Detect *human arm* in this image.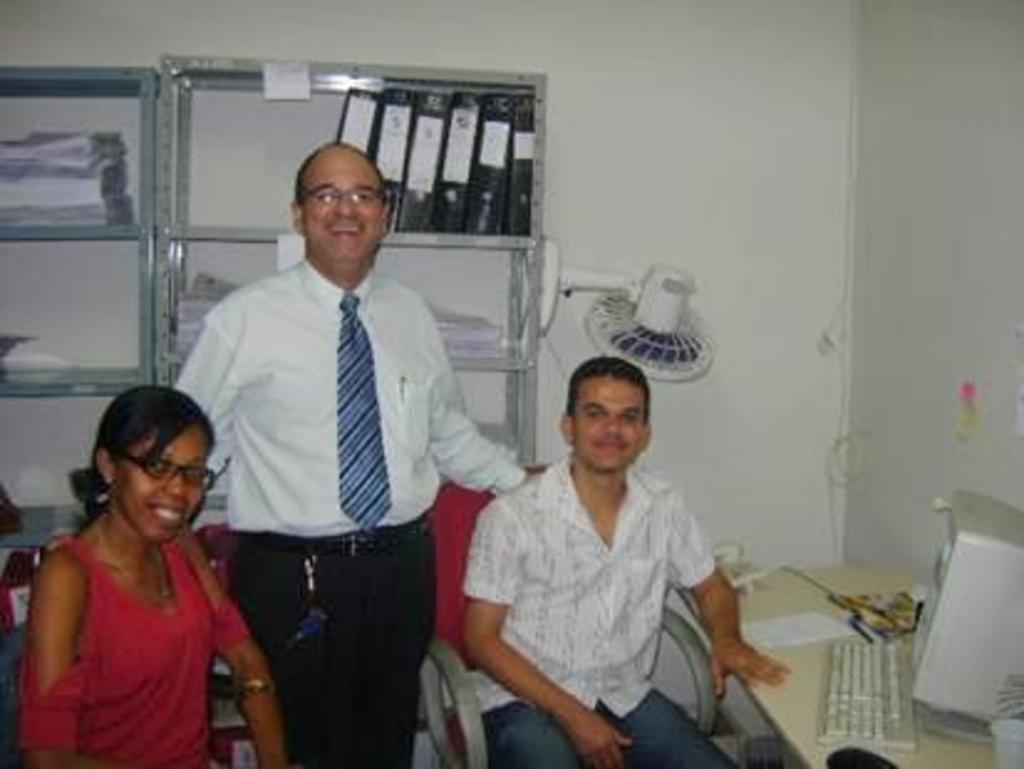
Detection: (174, 308, 258, 481).
